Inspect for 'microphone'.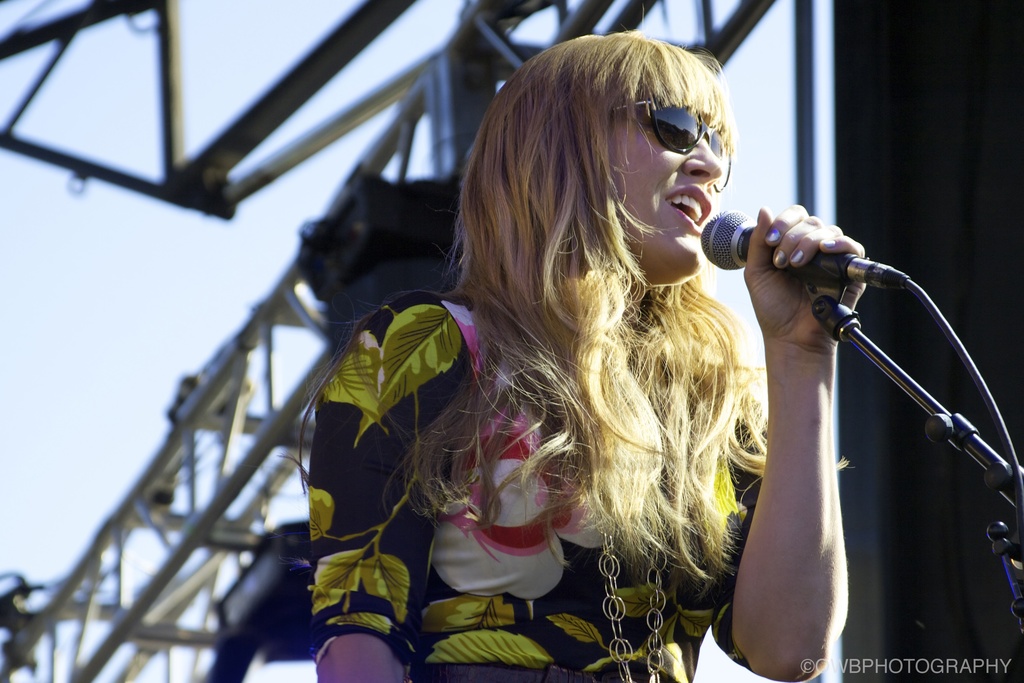
Inspection: <region>708, 206, 905, 325</region>.
